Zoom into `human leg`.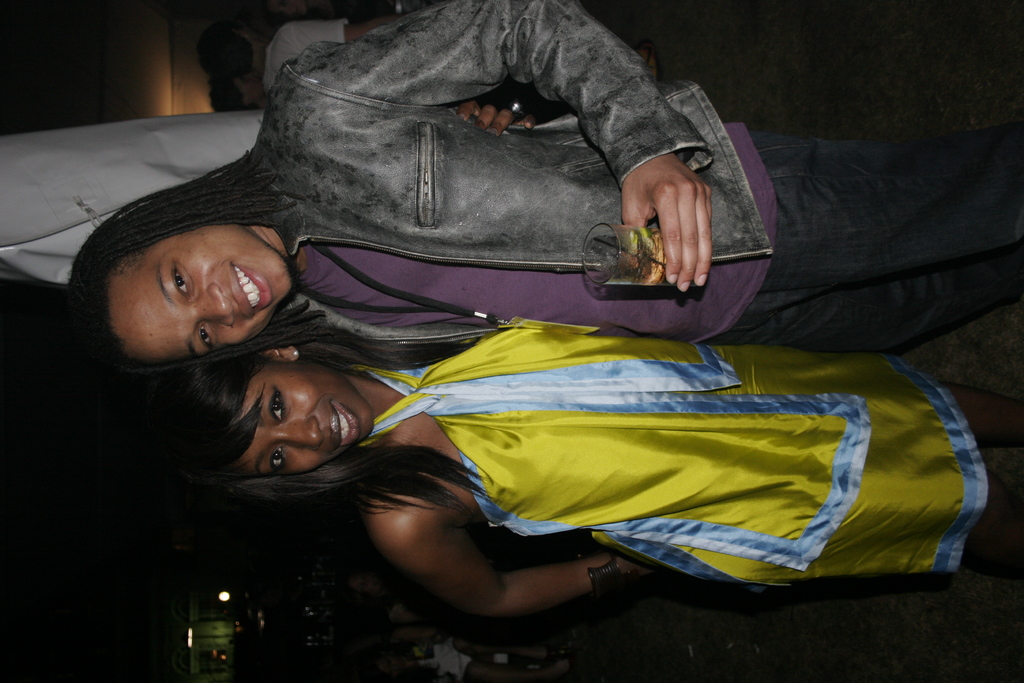
Zoom target: x1=728 y1=119 x2=1023 y2=294.
